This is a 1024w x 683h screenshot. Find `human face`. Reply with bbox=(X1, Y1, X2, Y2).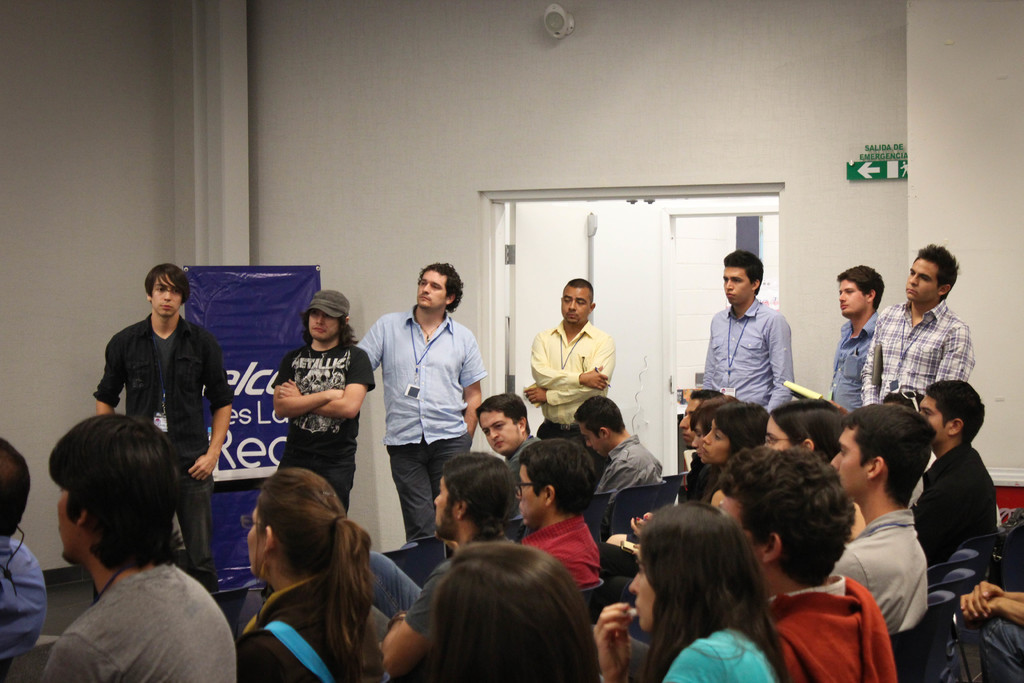
bbox=(305, 309, 340, 348).
